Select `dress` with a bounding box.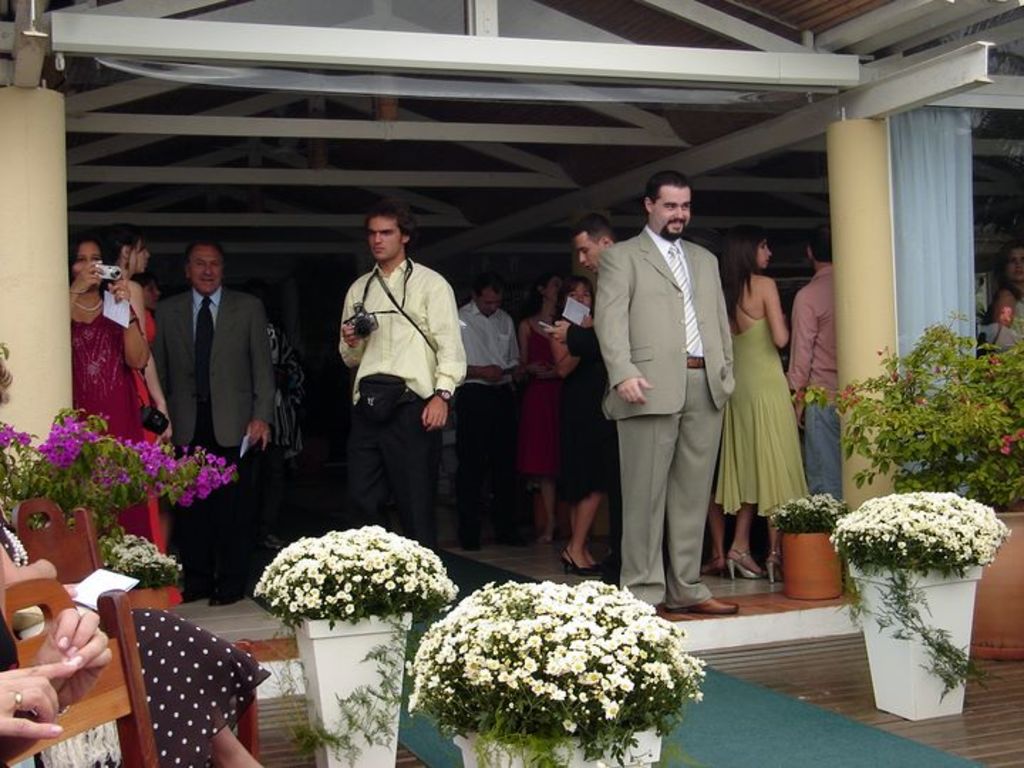
(x1=70, y1=302, x2=148, y2=539).
